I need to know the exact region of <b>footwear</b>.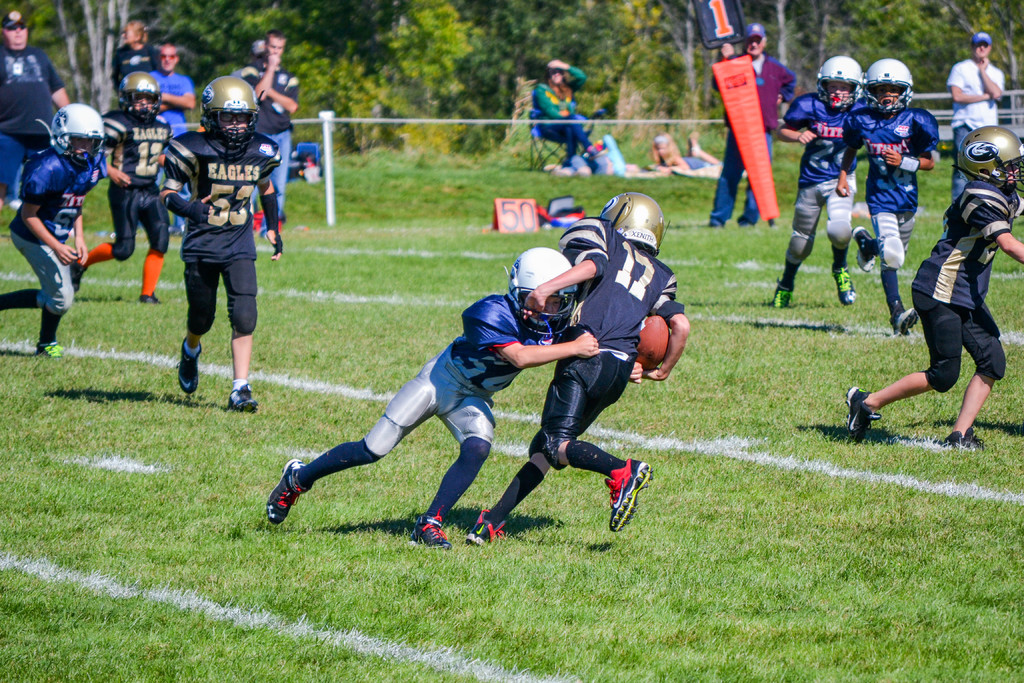
Region: box=[143, 292, 159, 306].
